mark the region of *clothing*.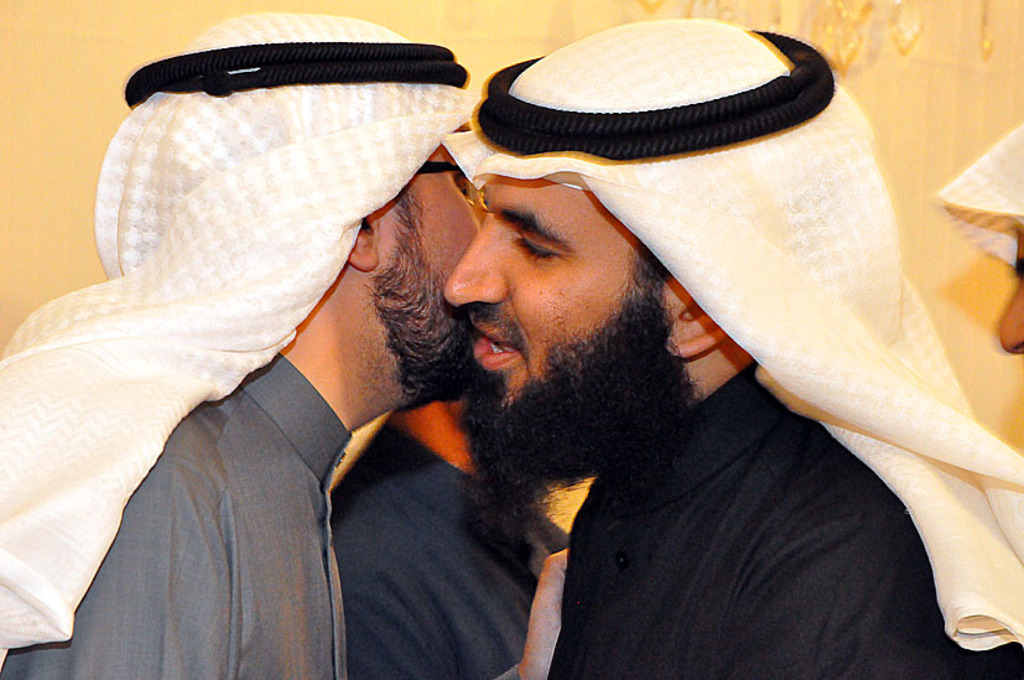
Region: [15, 45, 589, 673].
